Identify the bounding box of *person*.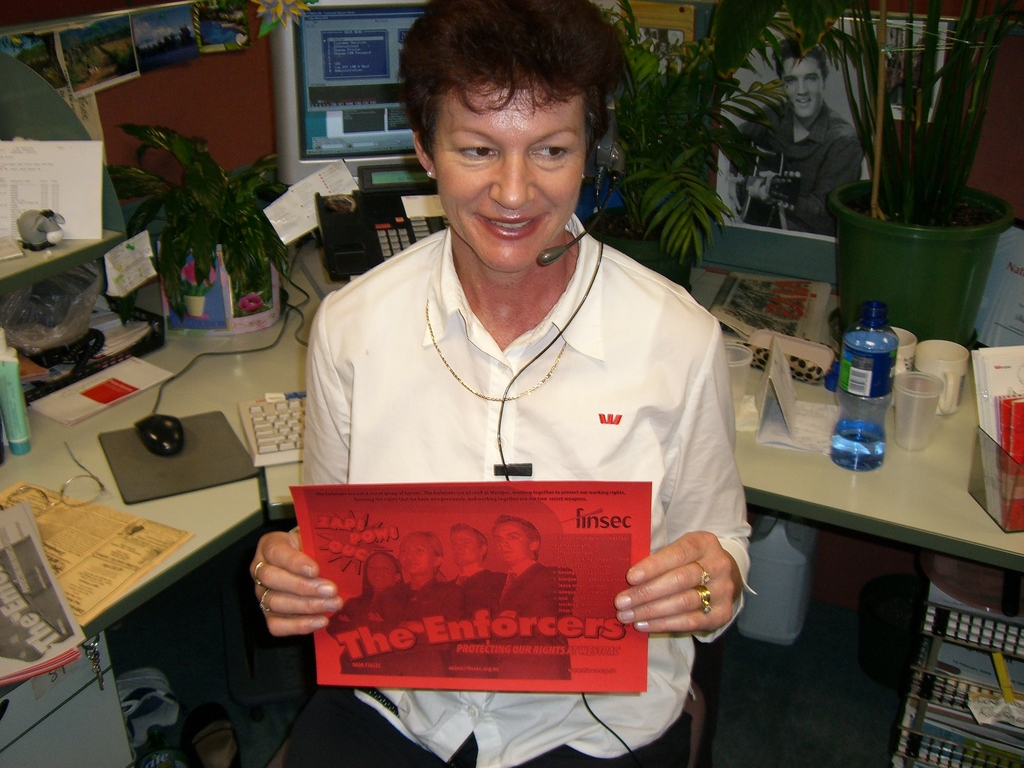
329, 547, 413, 673.
